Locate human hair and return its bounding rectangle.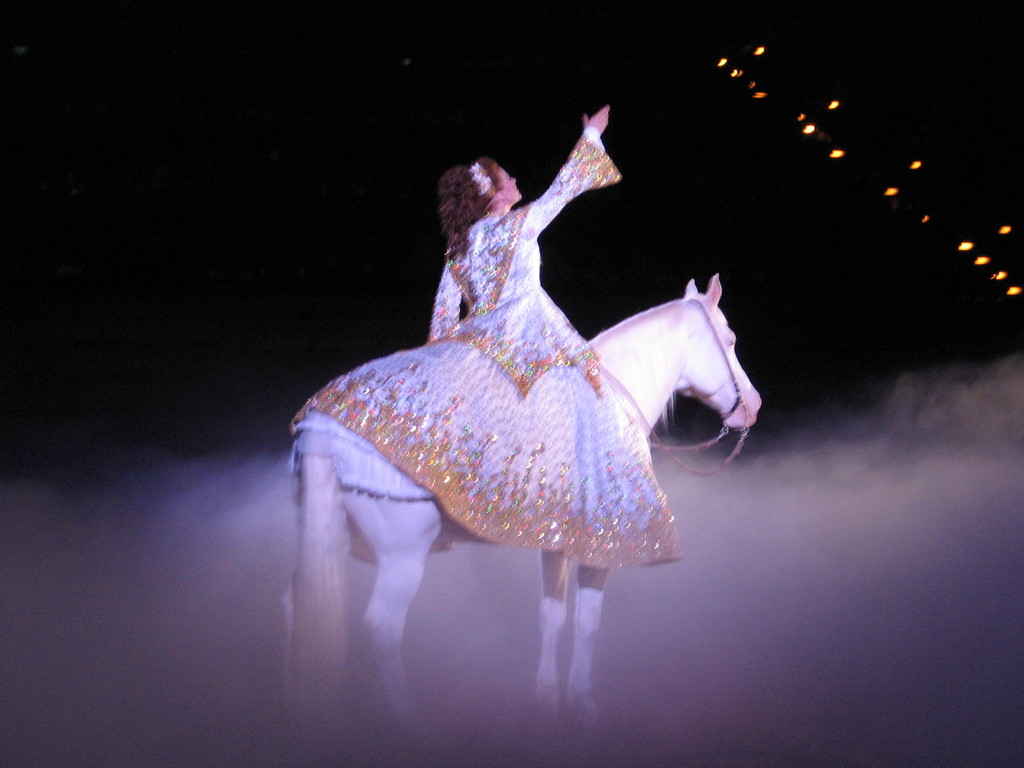
x1=438, y1=156, x2=506, y2=241.
